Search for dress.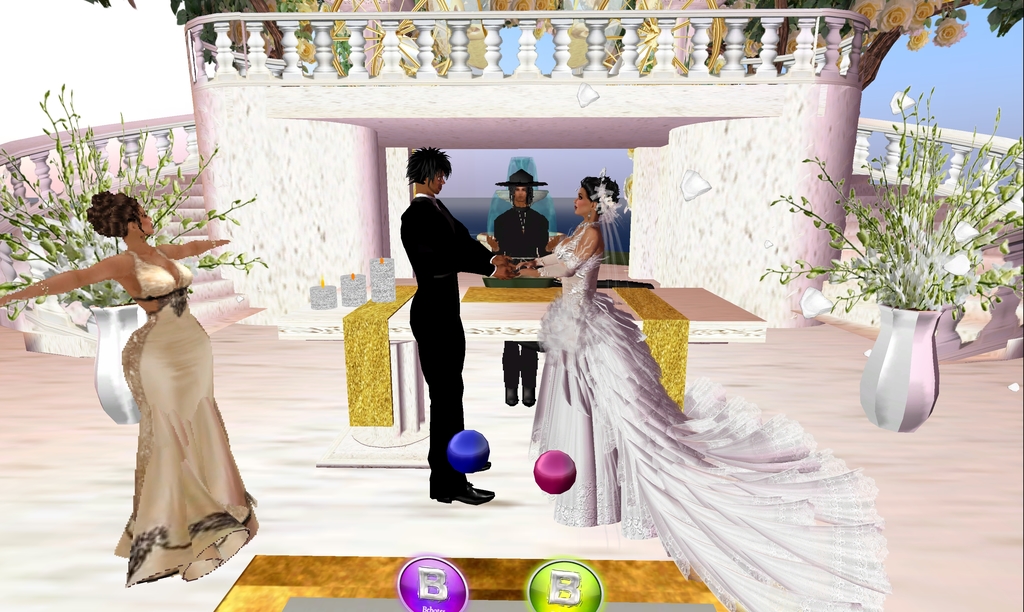
Found at crop(493, 267, 899, 599).
